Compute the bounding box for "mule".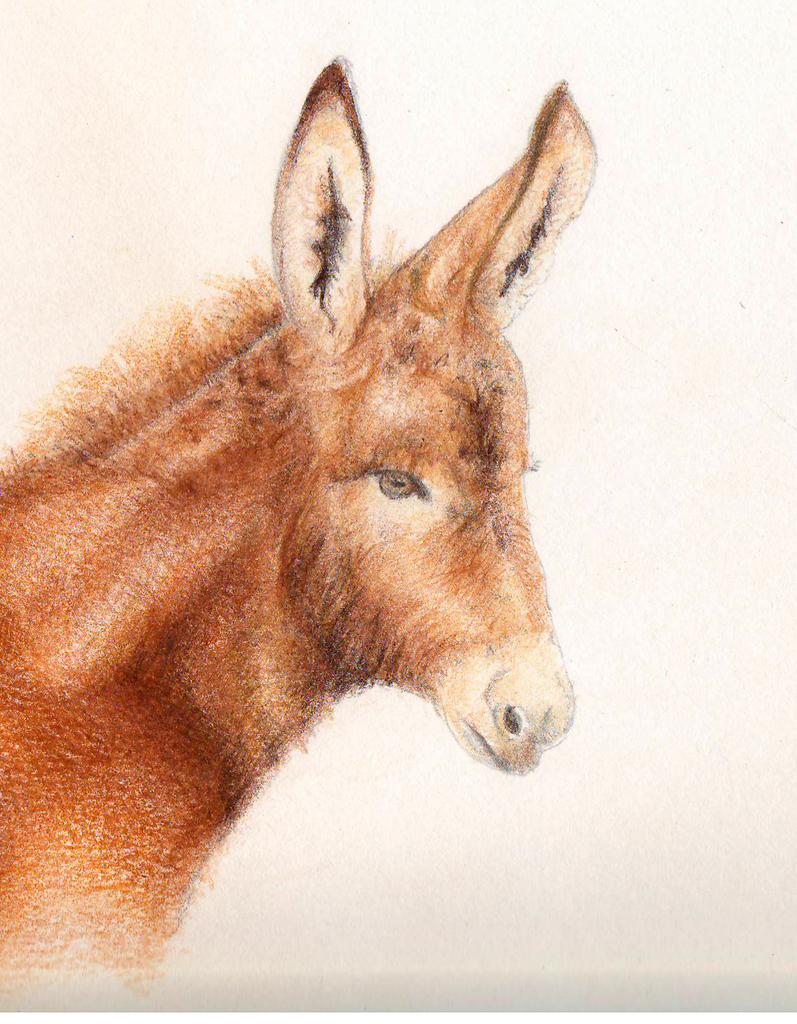
{"left": 0, "top": 80, "right": 591, "bottom": 917}.
